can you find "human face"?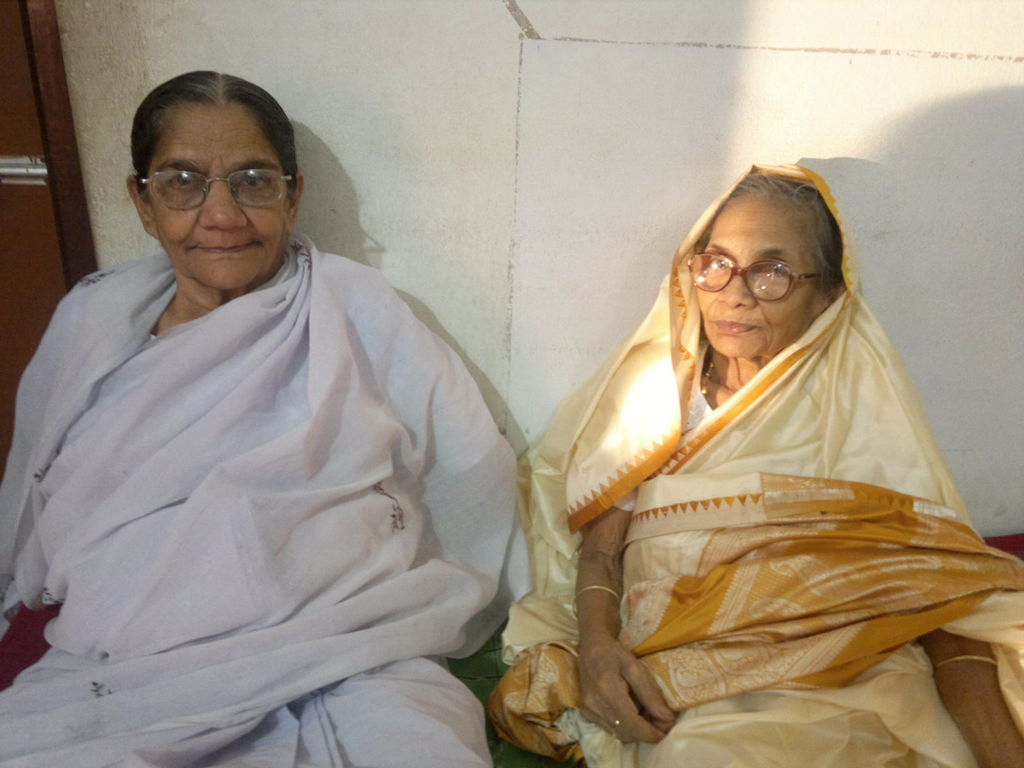
Yes, bounding box: (left=694, top=193, right=817, bottom=357).
